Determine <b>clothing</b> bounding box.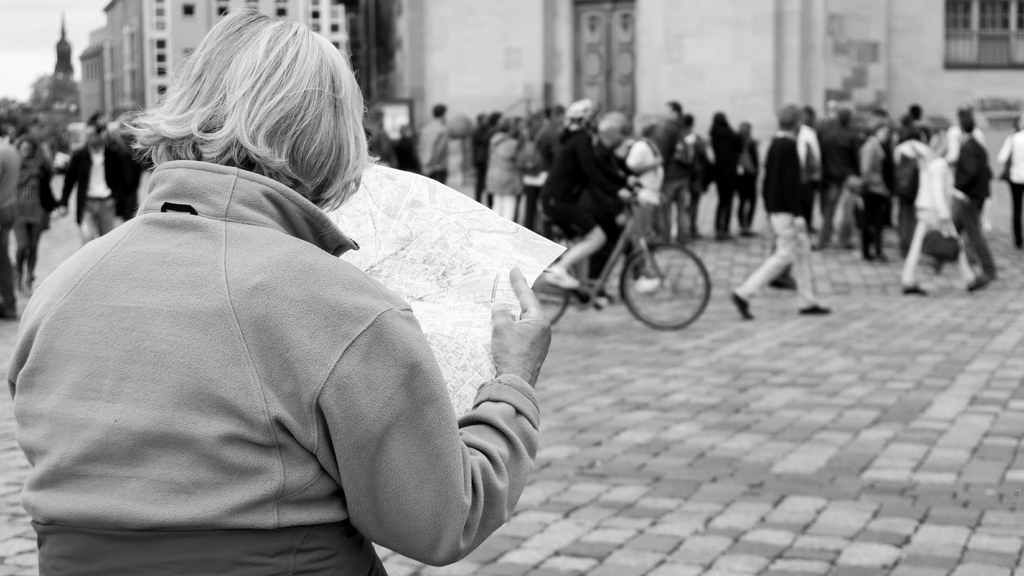
Determined: BBox(416, 115, 452, 183).
